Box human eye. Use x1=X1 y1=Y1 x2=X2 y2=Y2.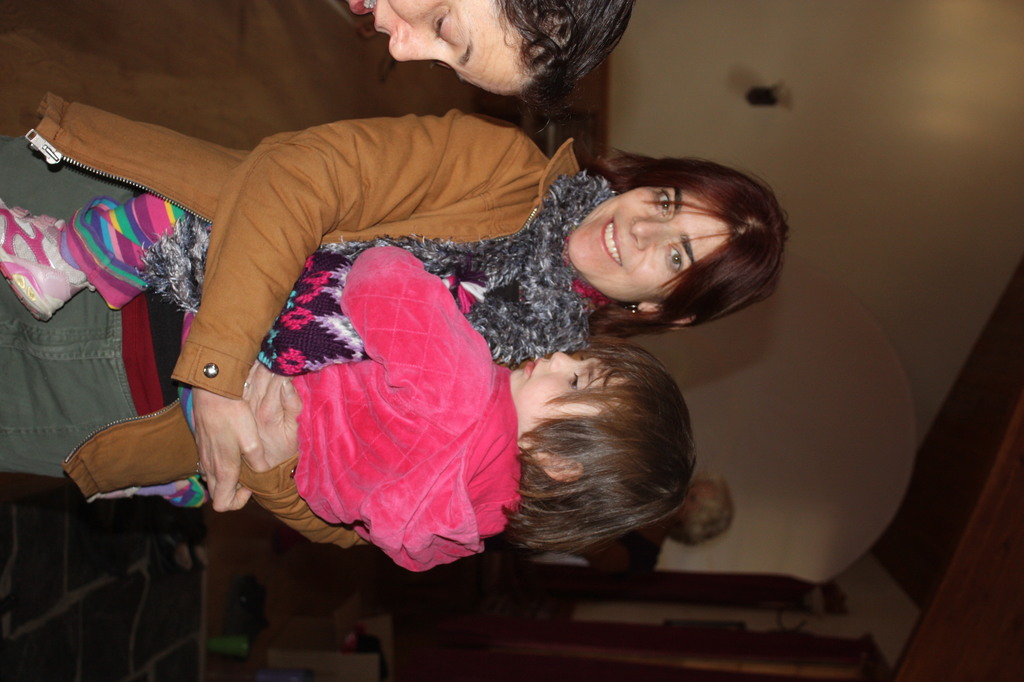
x1=567 y1=369 x2=580 y2=393.
